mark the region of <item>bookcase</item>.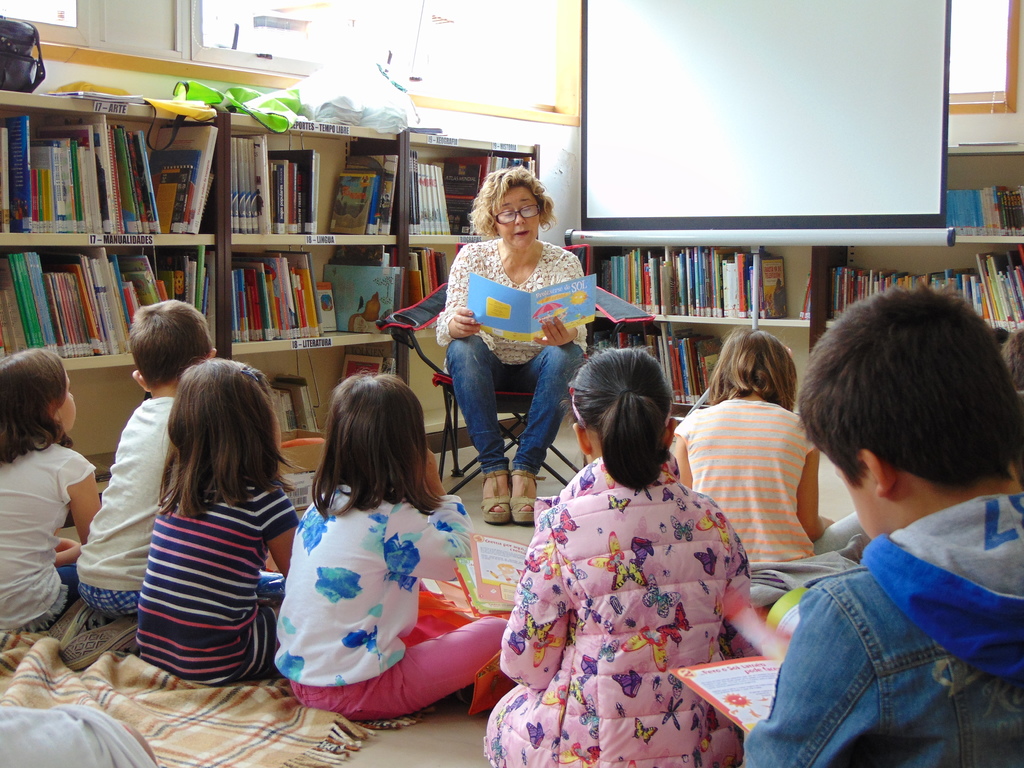
Region: region(224, 104, 404, 479).
